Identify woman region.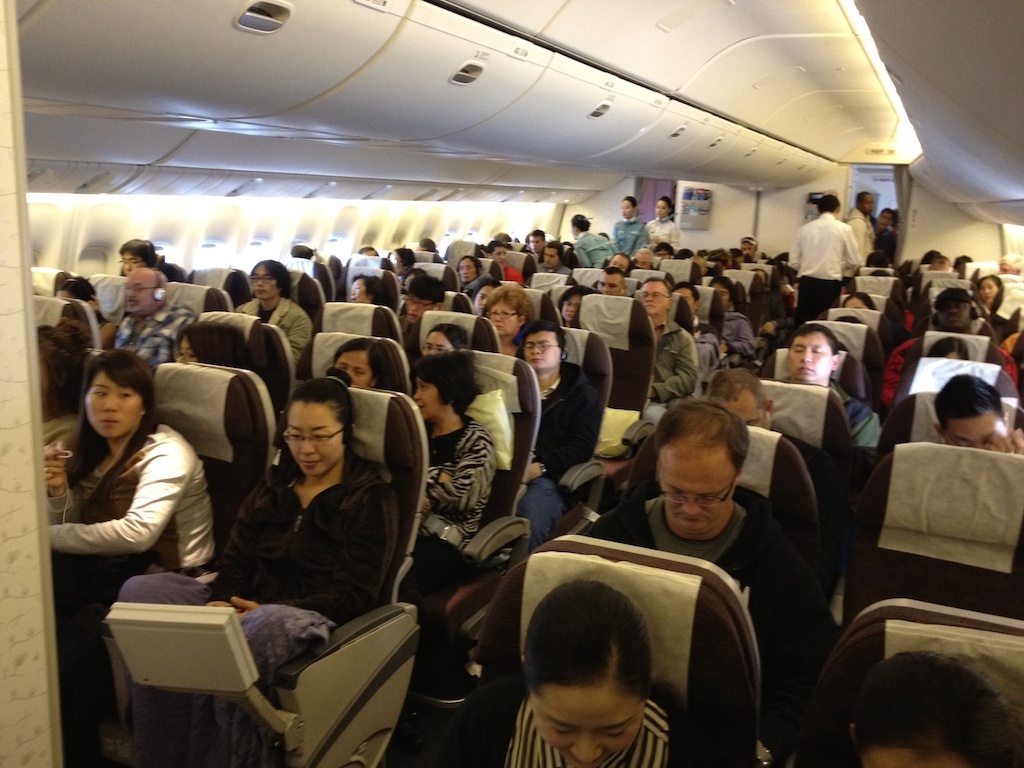
Region: 346 268 390 307.
